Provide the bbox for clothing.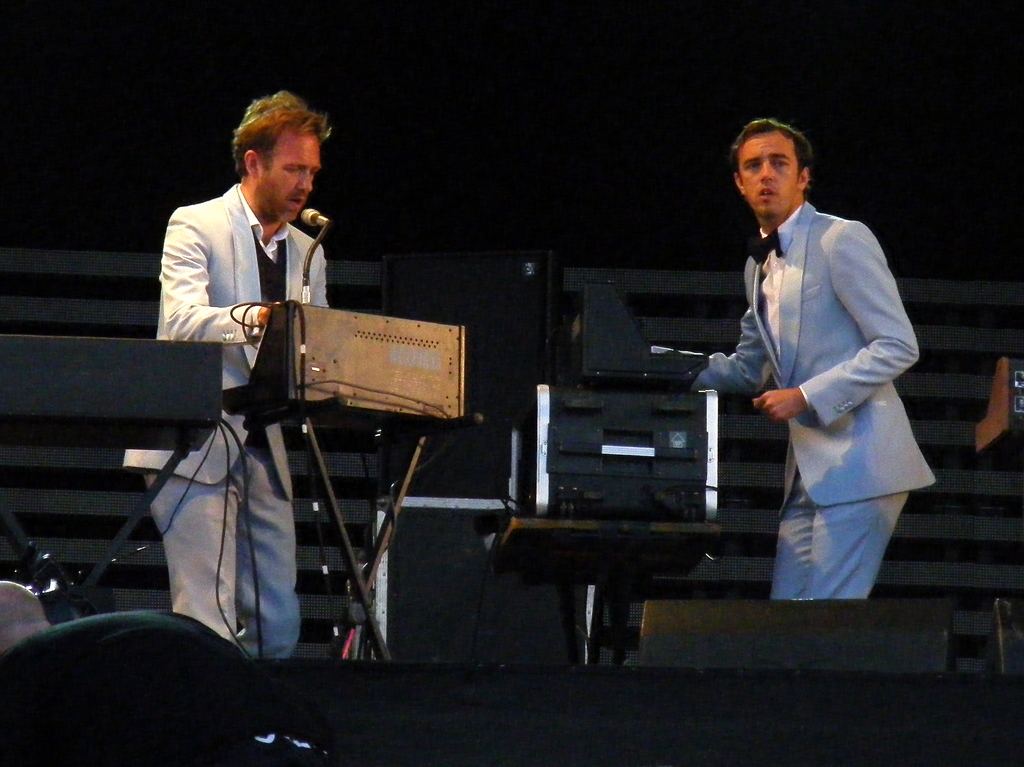
[649,203,940,602].
